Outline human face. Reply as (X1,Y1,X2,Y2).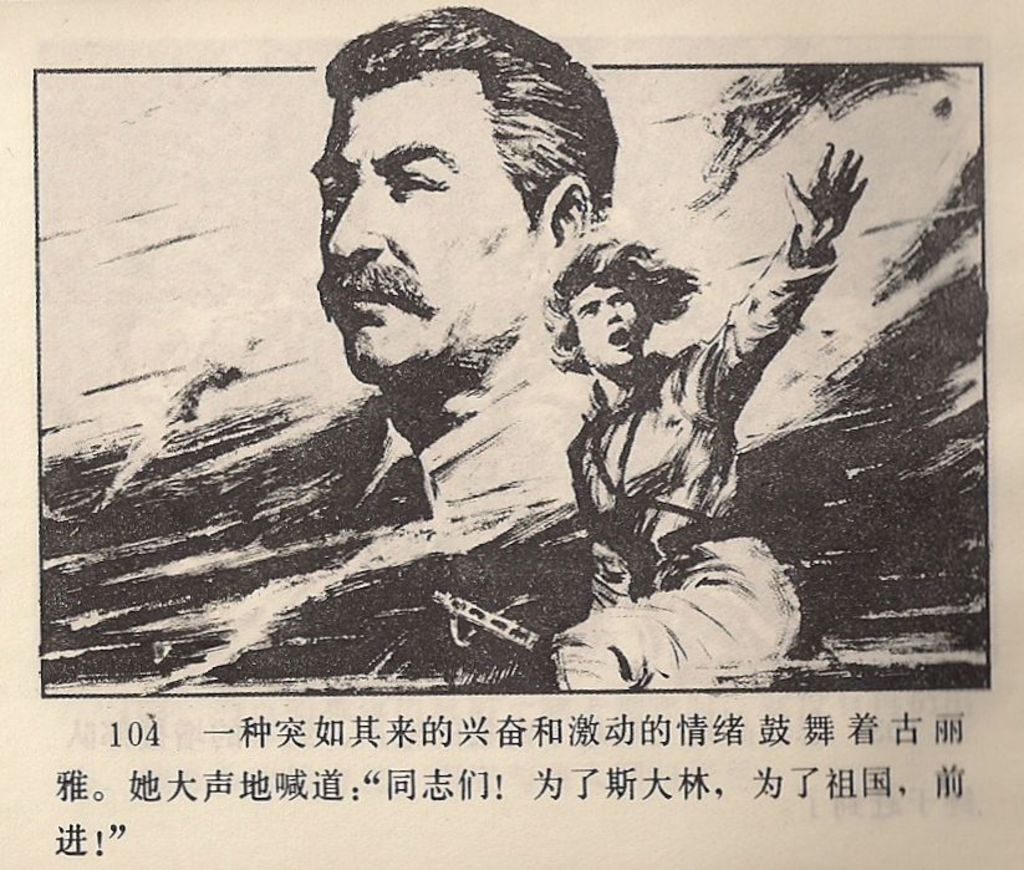
(317,68,544,383).
